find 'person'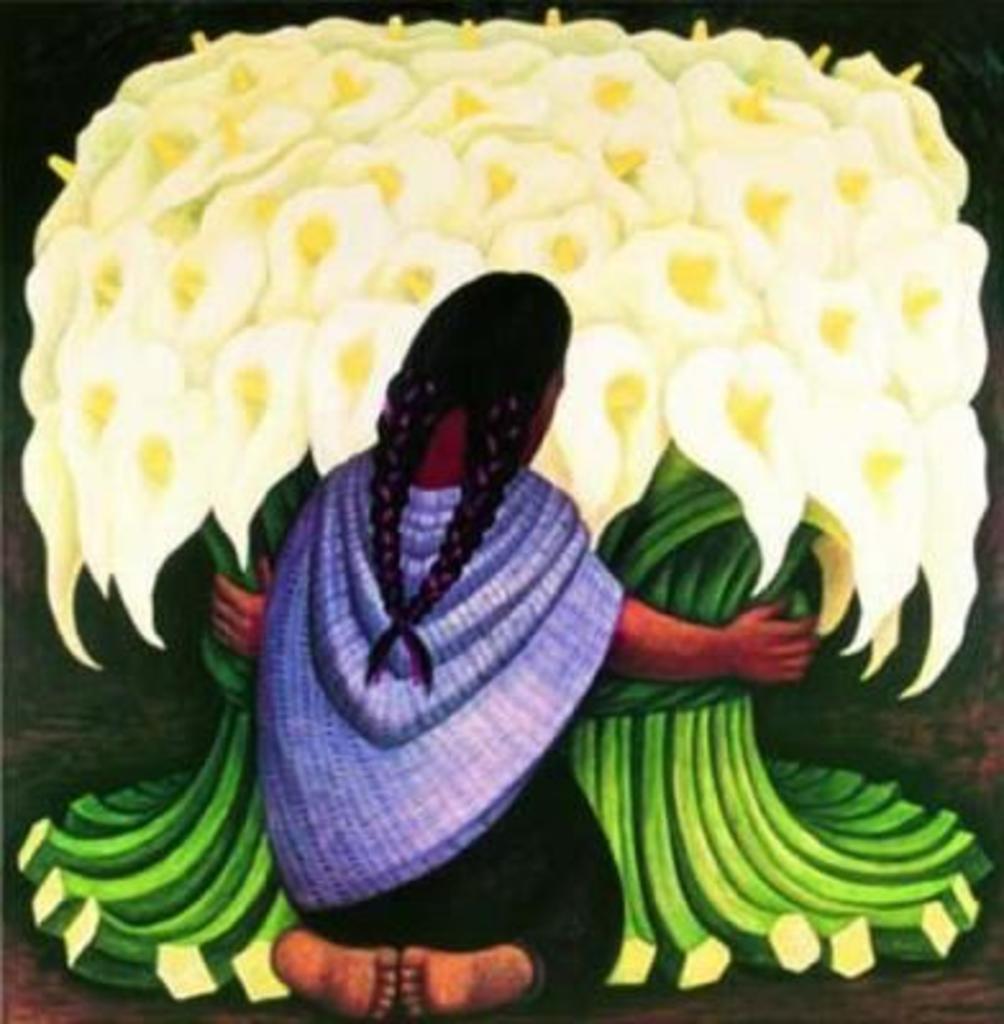
bbox=(218, 166, 702, 1023)
